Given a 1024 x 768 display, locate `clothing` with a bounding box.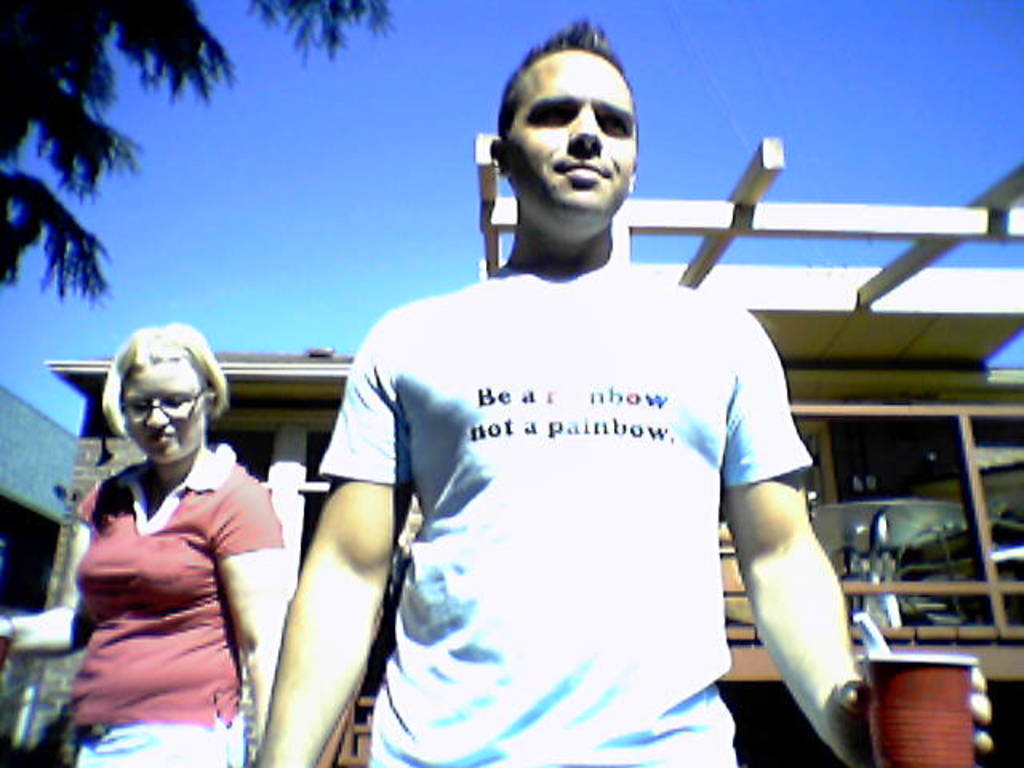
Located: 317:261:814:766.
